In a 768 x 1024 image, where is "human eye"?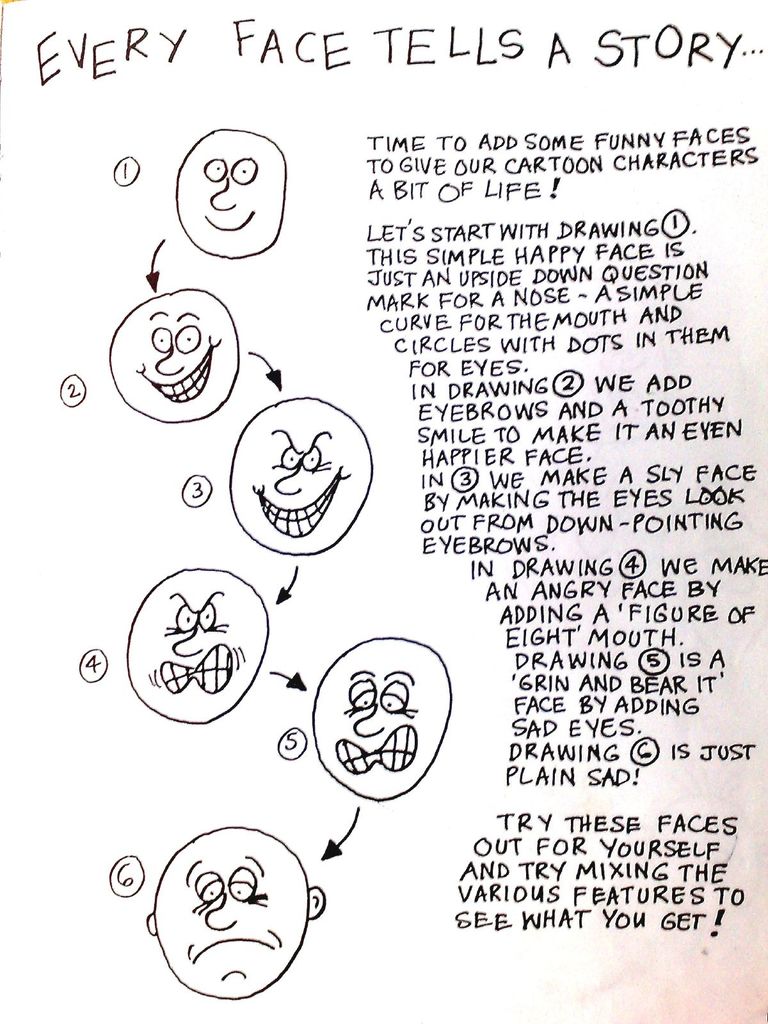
Rect(172, 319, 205, 350).
